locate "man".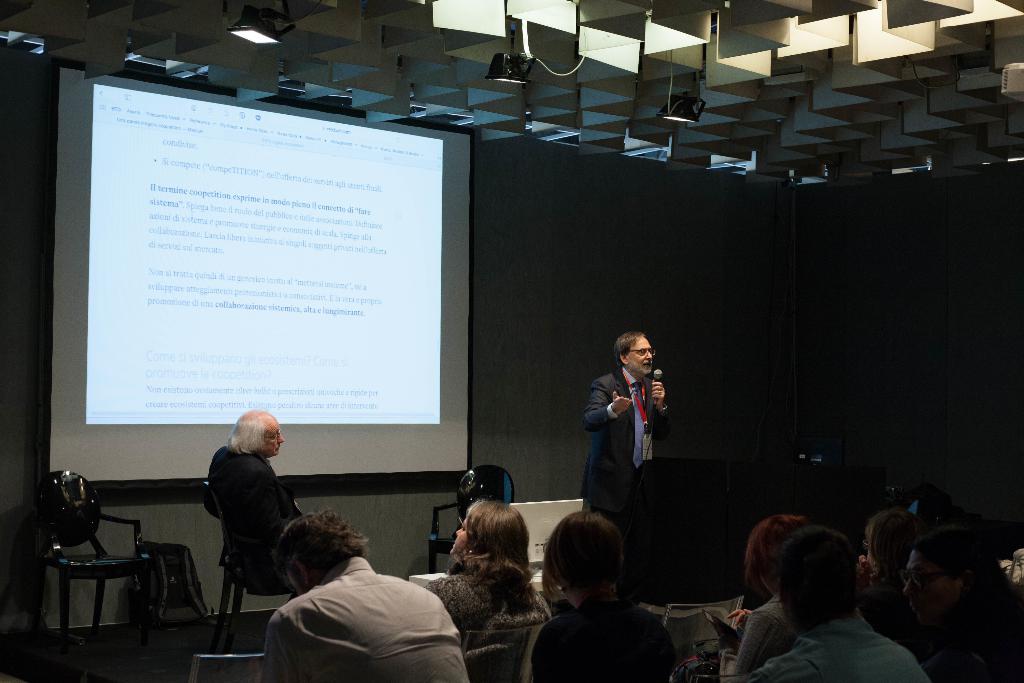
Bounding box: x1=742 y1=526 x2=954 y2=681.
